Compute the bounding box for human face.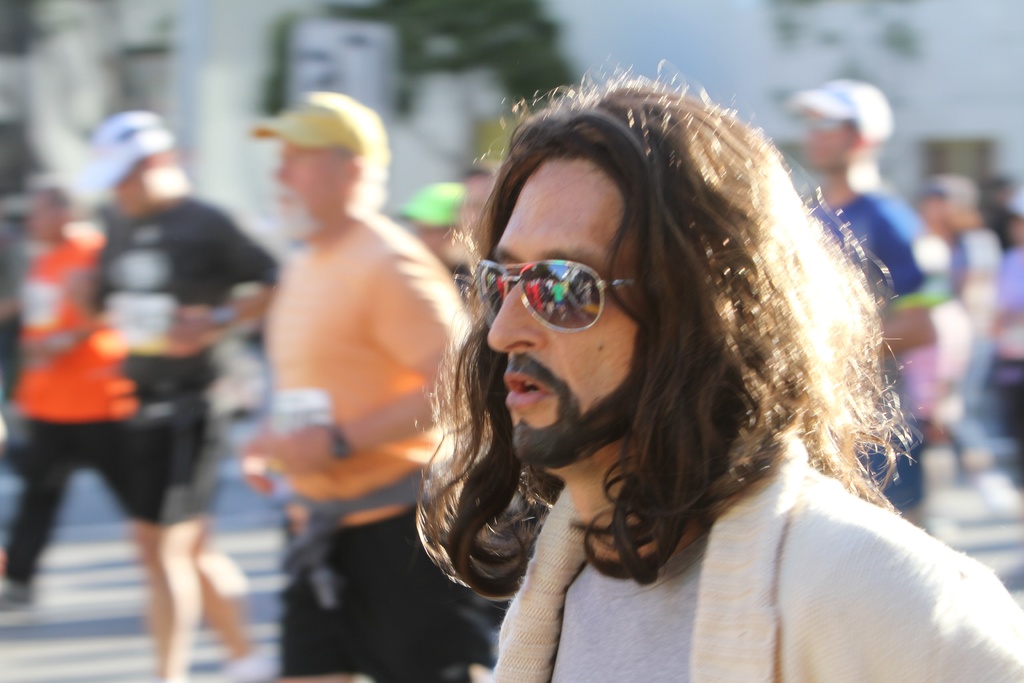
29,192,61,244.
